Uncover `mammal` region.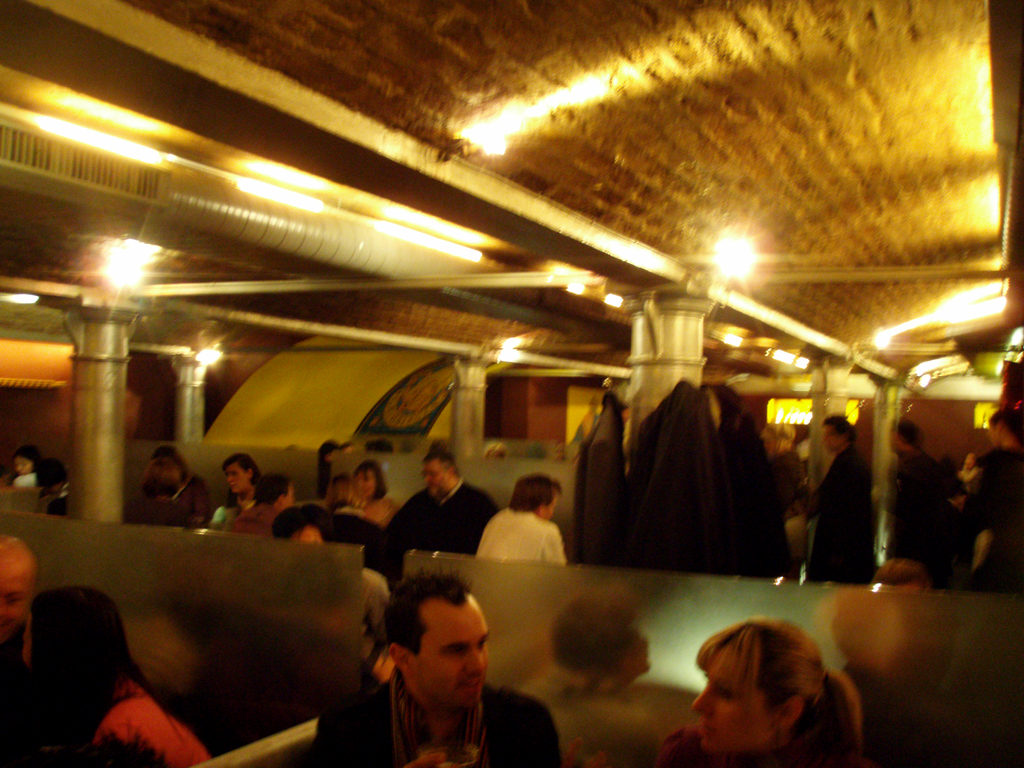
Uncovered: (959, 449, 980, 492).
